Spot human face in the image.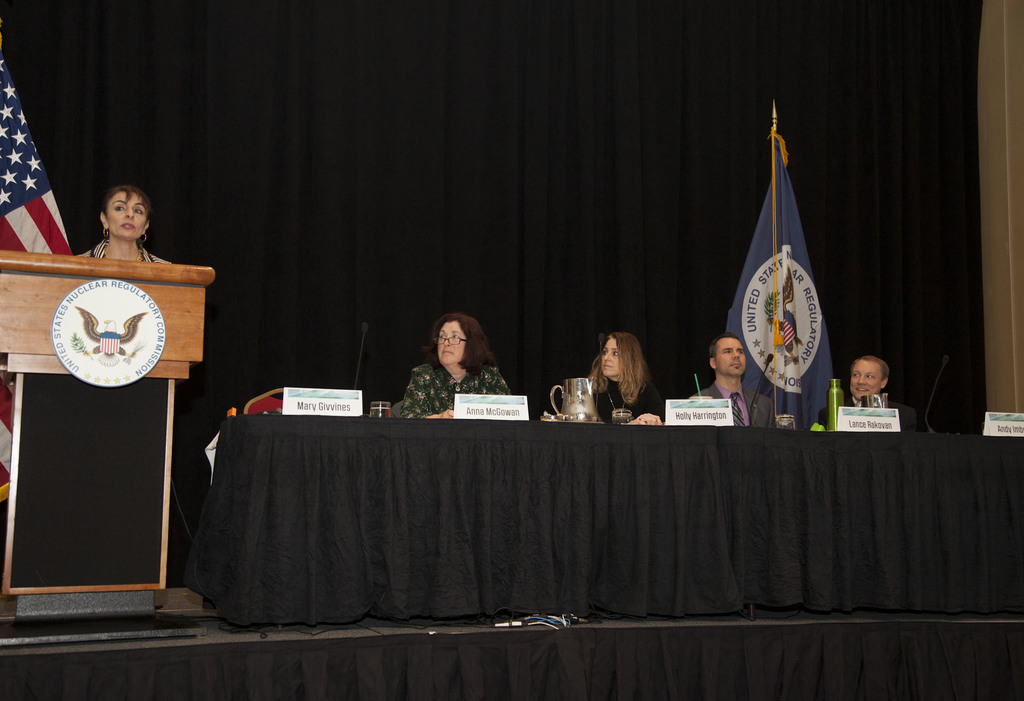
human face found at <box>717,337,746,377</box>.
